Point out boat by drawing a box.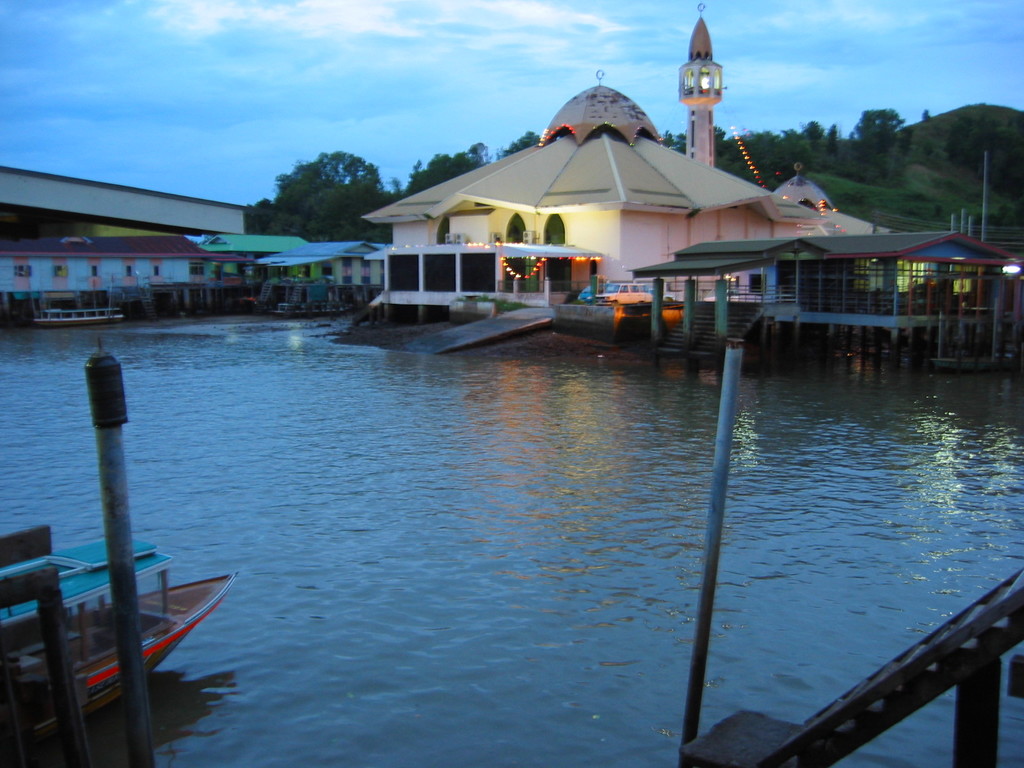
0,536,238,759.
